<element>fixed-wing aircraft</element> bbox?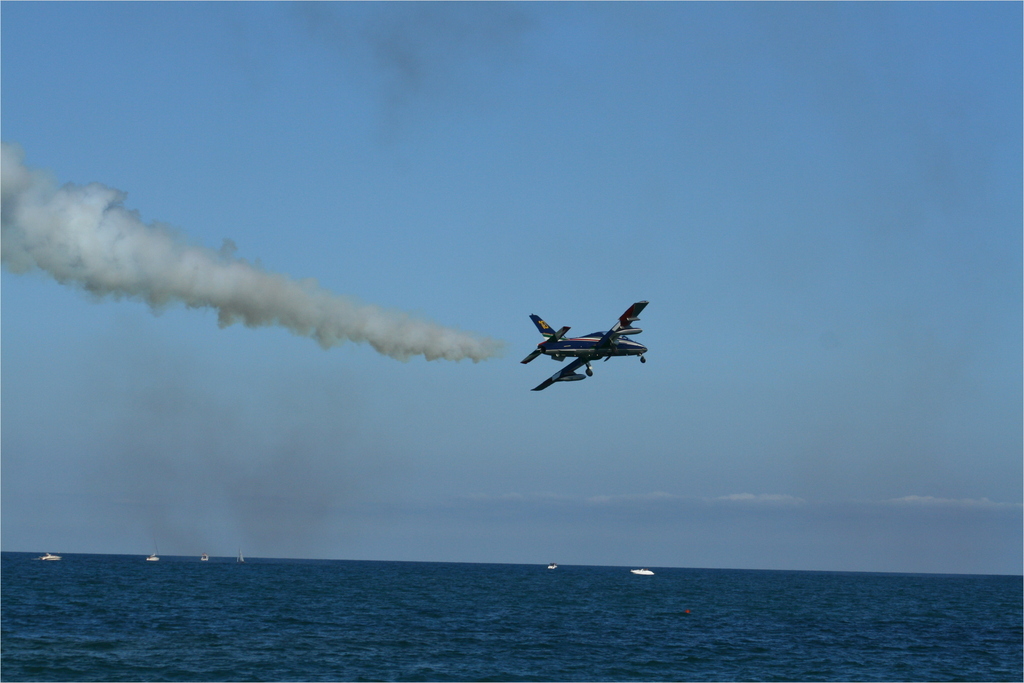
[523, 300, 644, 390]
